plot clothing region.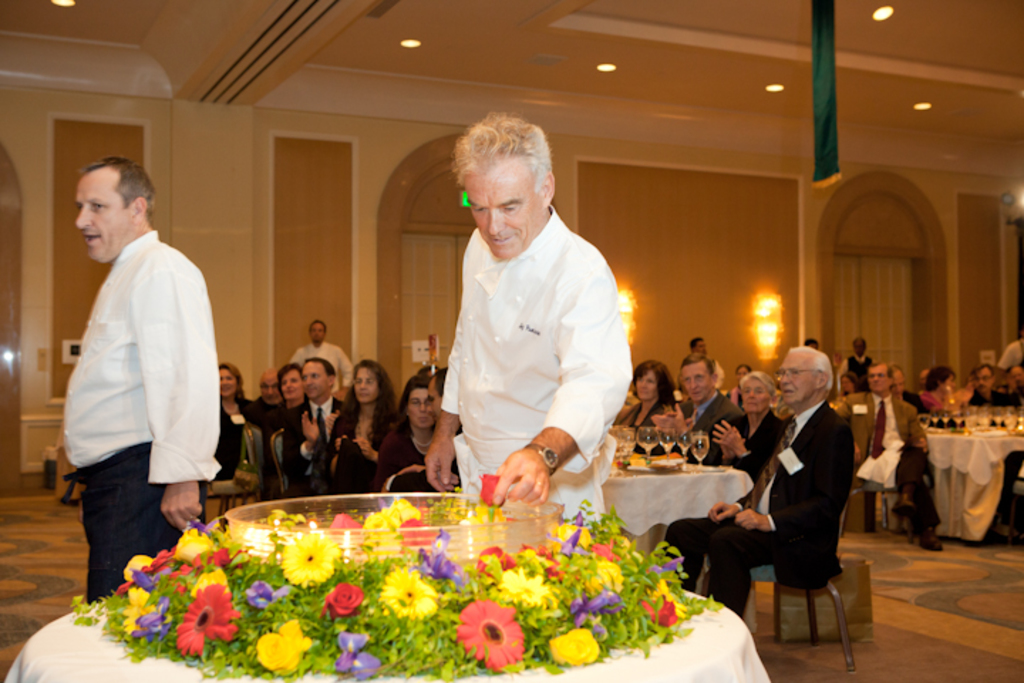
Plotted at (296, 344, 353, 371).
